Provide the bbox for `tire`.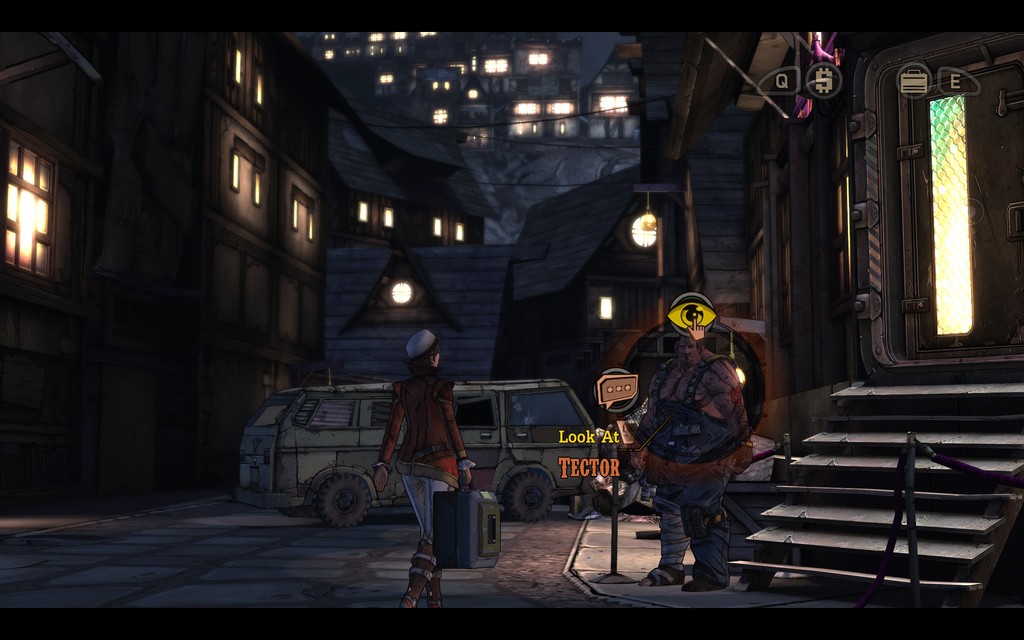
l=282, t=507, r=312, b=515.
